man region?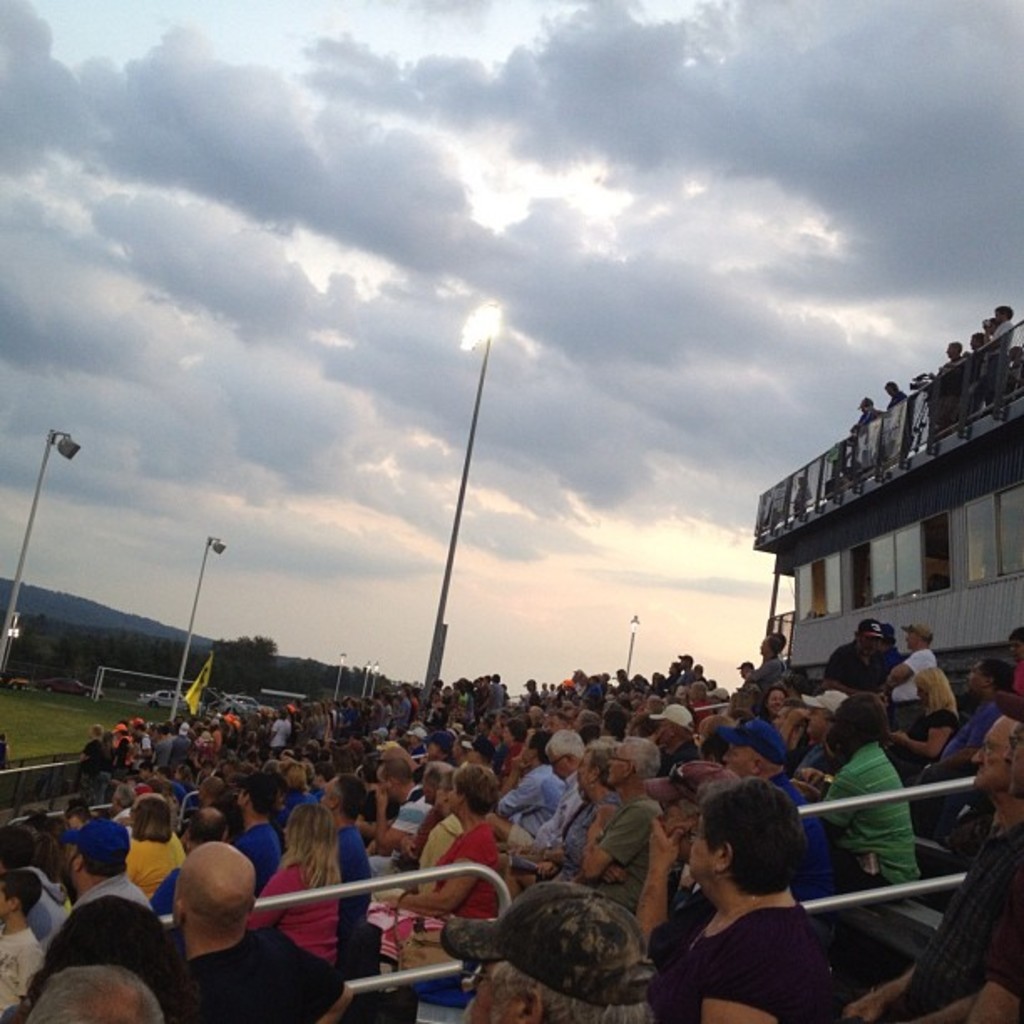
[520,721,591,857]
